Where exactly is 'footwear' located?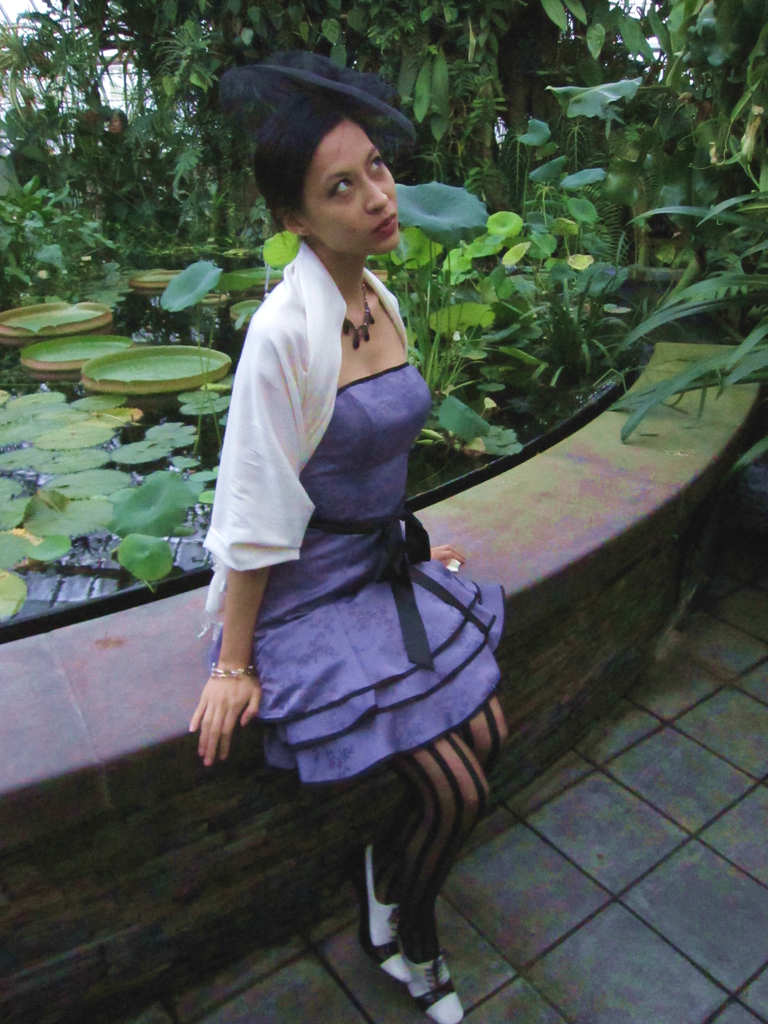
Its bounding box is bbox=[400, 903, 463, 1022].
